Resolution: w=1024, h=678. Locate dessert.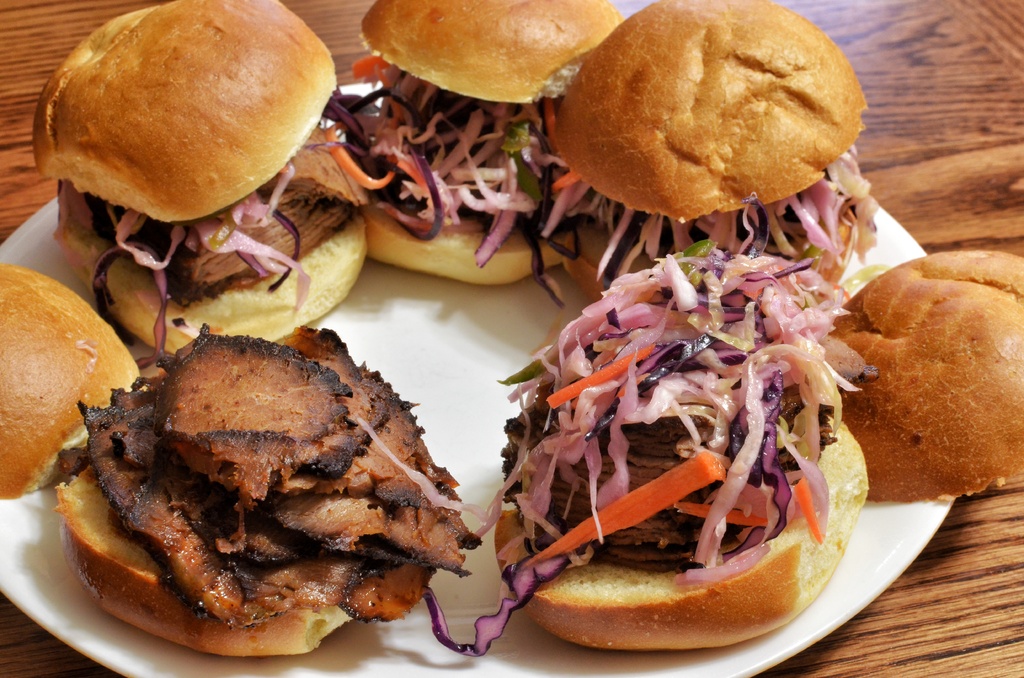
493/251/858/645.
